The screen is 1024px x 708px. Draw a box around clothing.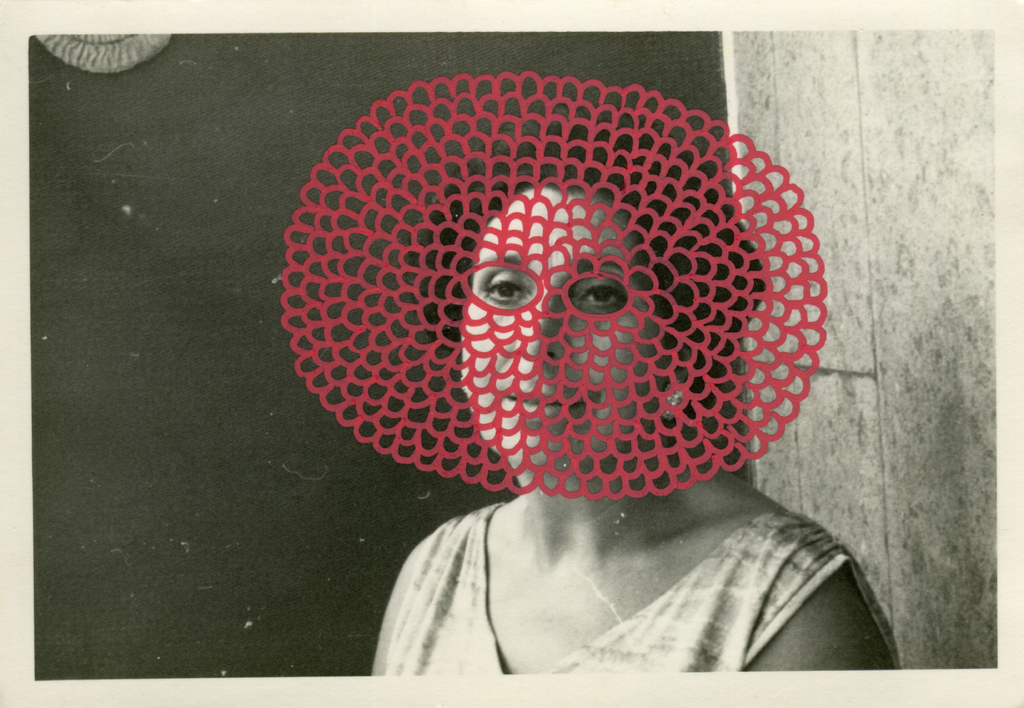
bbox=[380, 491, 902, 671].
